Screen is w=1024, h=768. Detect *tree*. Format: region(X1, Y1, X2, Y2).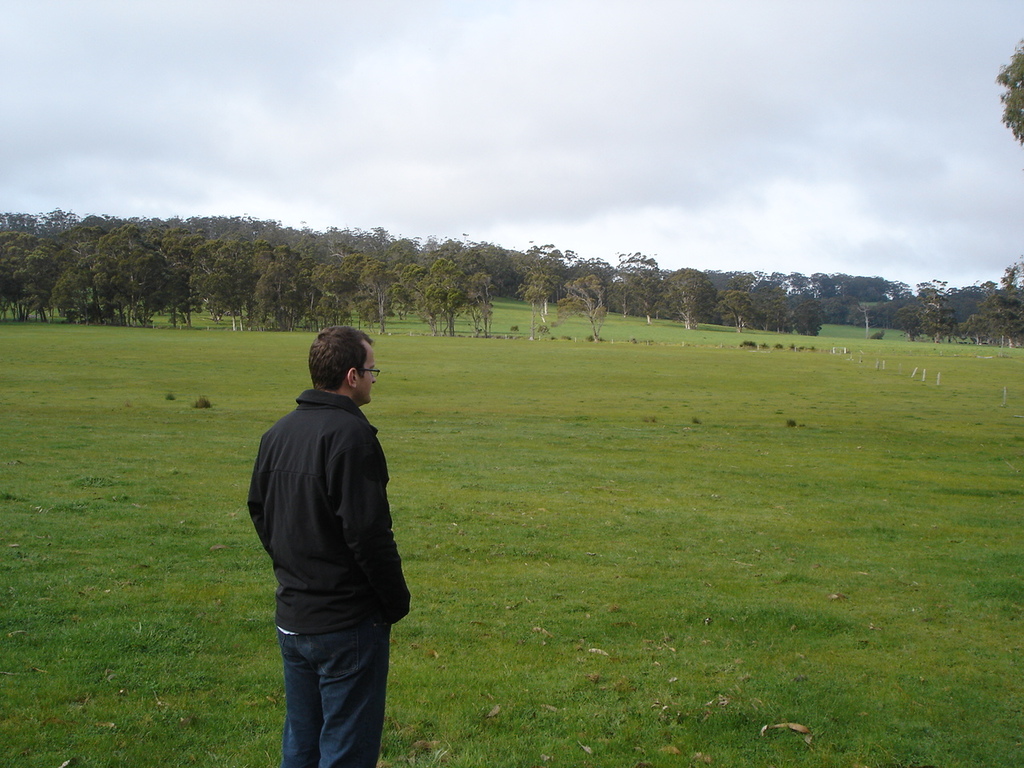
region(995, 35, 1023, 143).
